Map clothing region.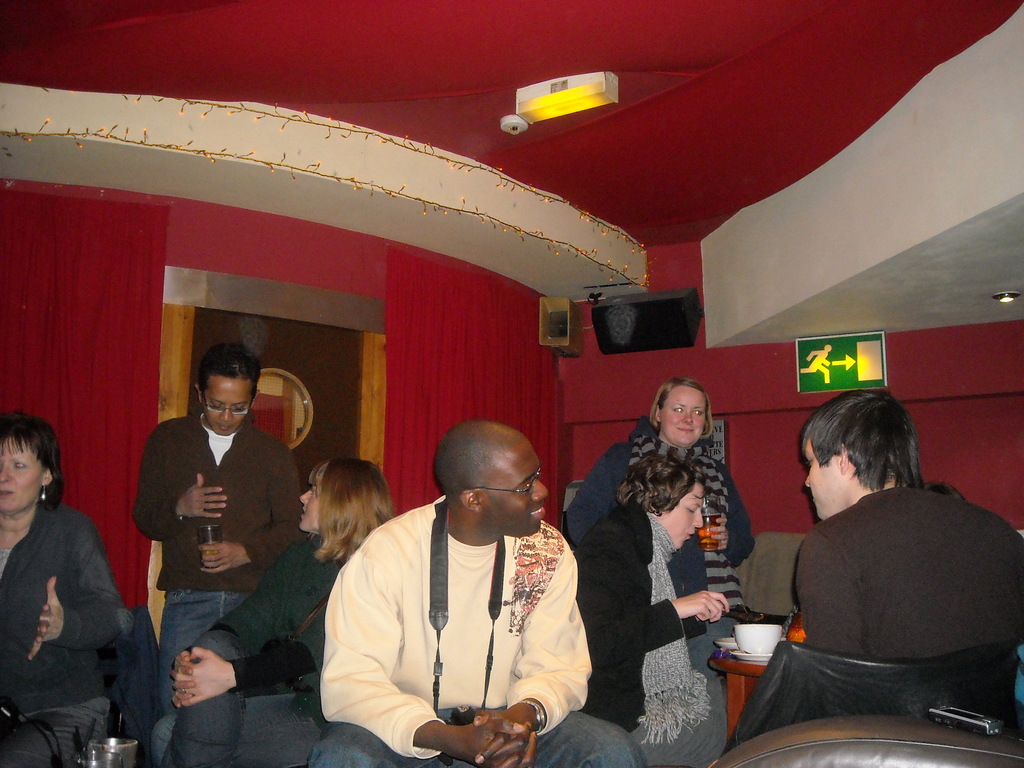
Mapped to 526/498/731/767.
